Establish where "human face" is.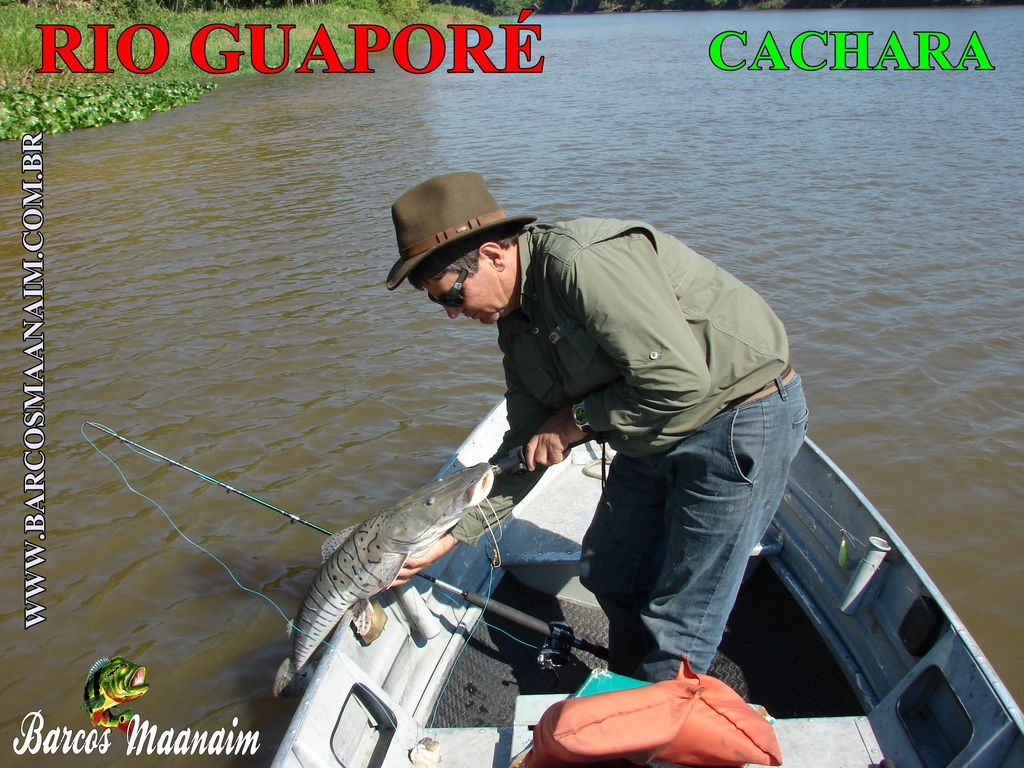
Established at [421, 256, 500, 324].
